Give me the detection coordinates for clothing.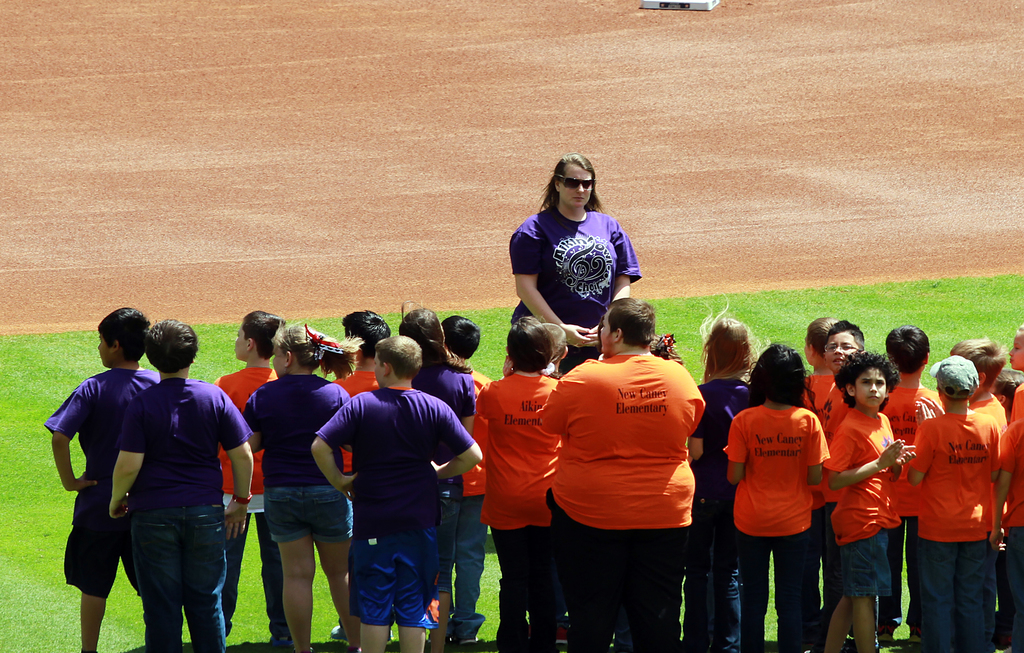
box=[325, 390, 471, 638].
